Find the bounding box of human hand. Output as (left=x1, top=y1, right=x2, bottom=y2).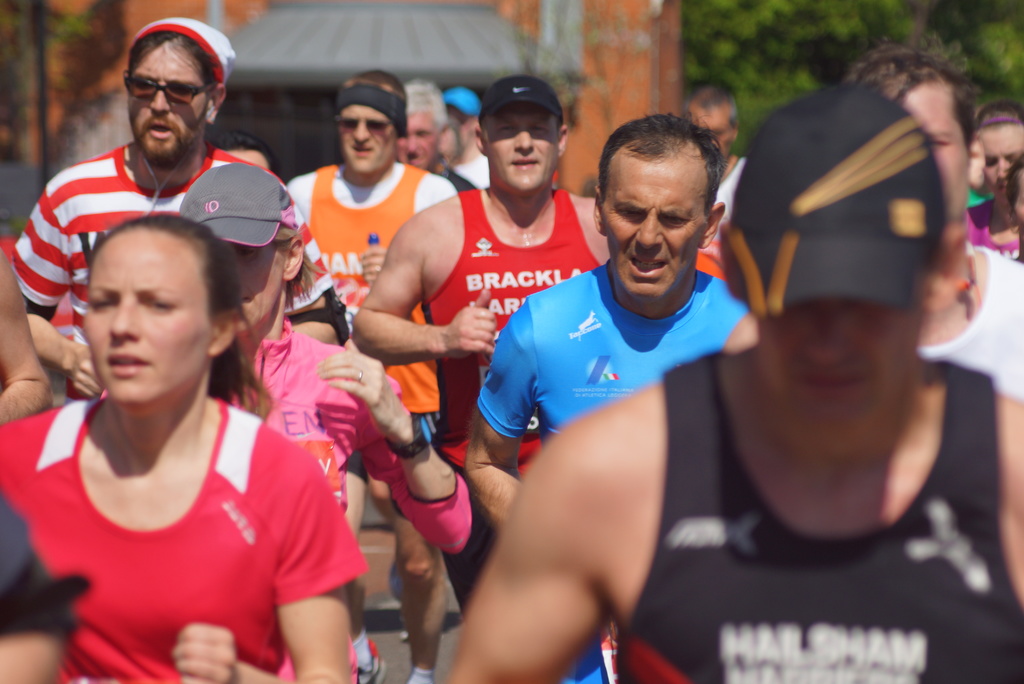
(left=428, top=299, right=516, bottom=360).
